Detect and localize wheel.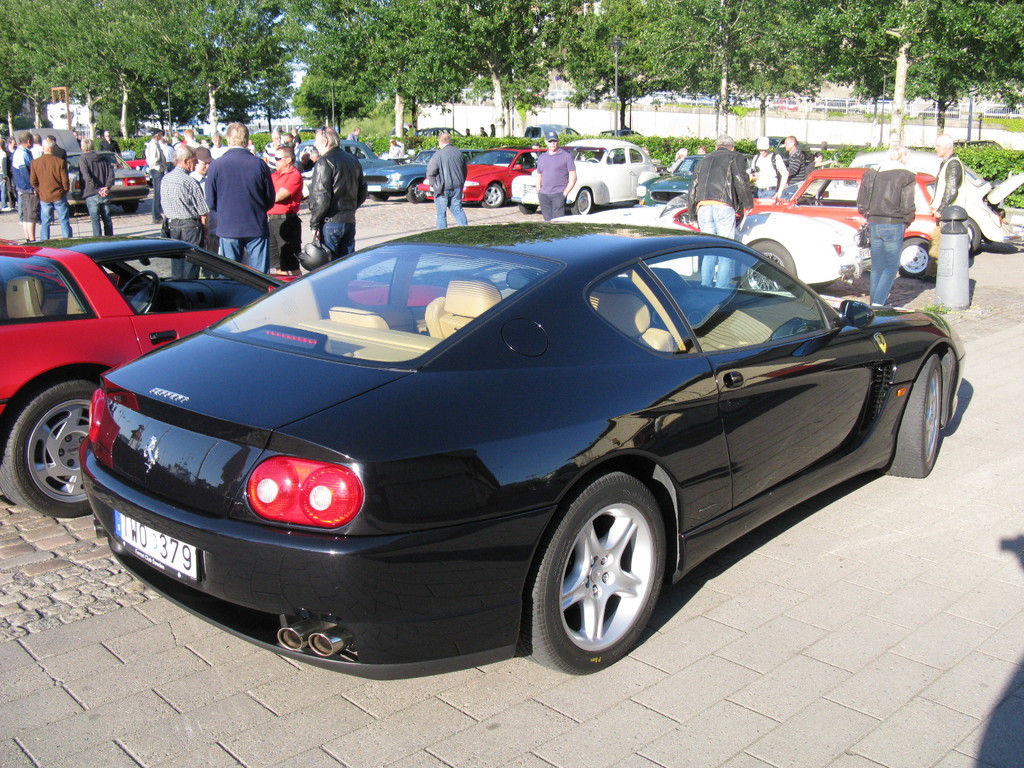
Localized at <region>406, 179, 427, 202</region>.
